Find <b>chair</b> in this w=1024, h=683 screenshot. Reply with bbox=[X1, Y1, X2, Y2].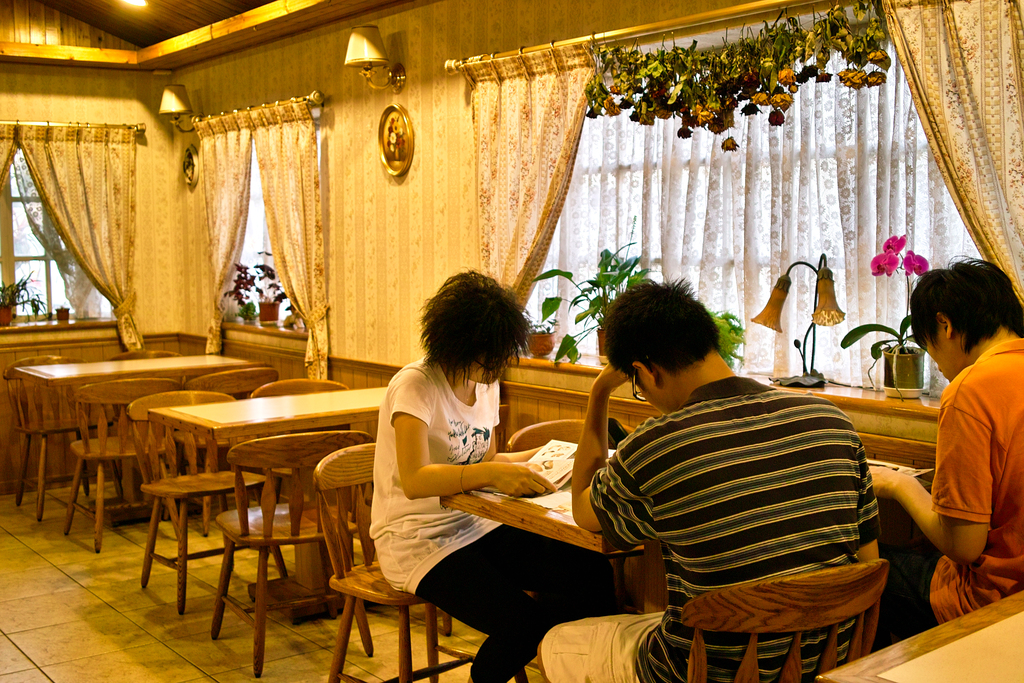
bbox=[246, 371, 353, 427].
